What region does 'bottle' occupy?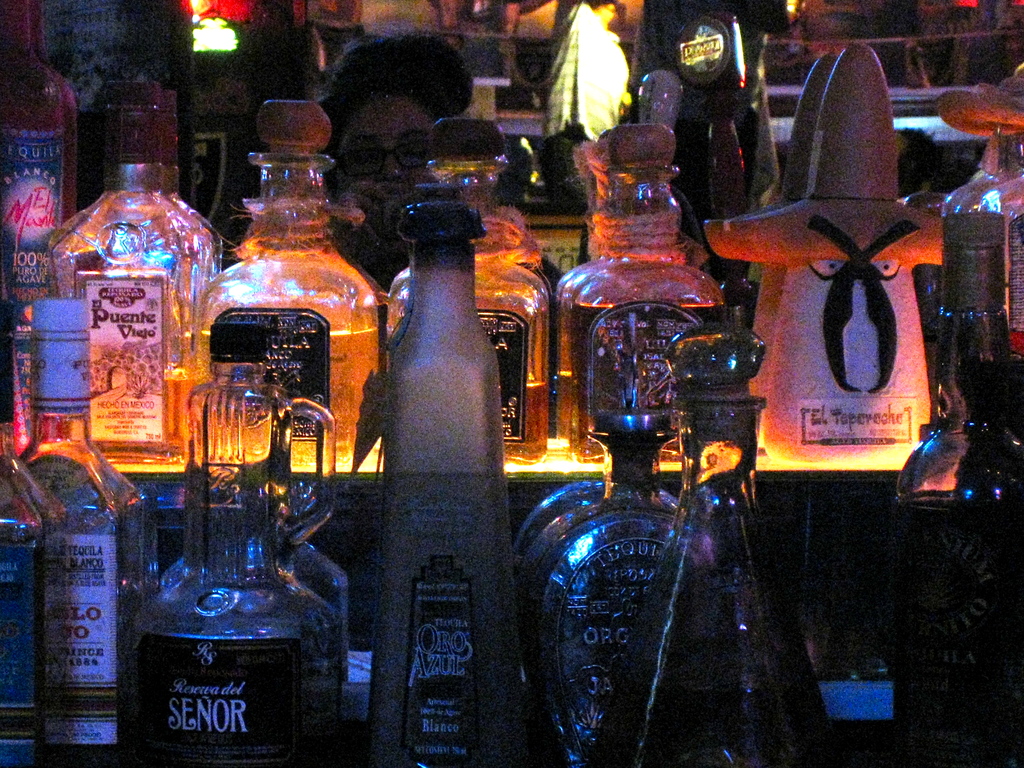
select_region(7, 290, 150, 767).
